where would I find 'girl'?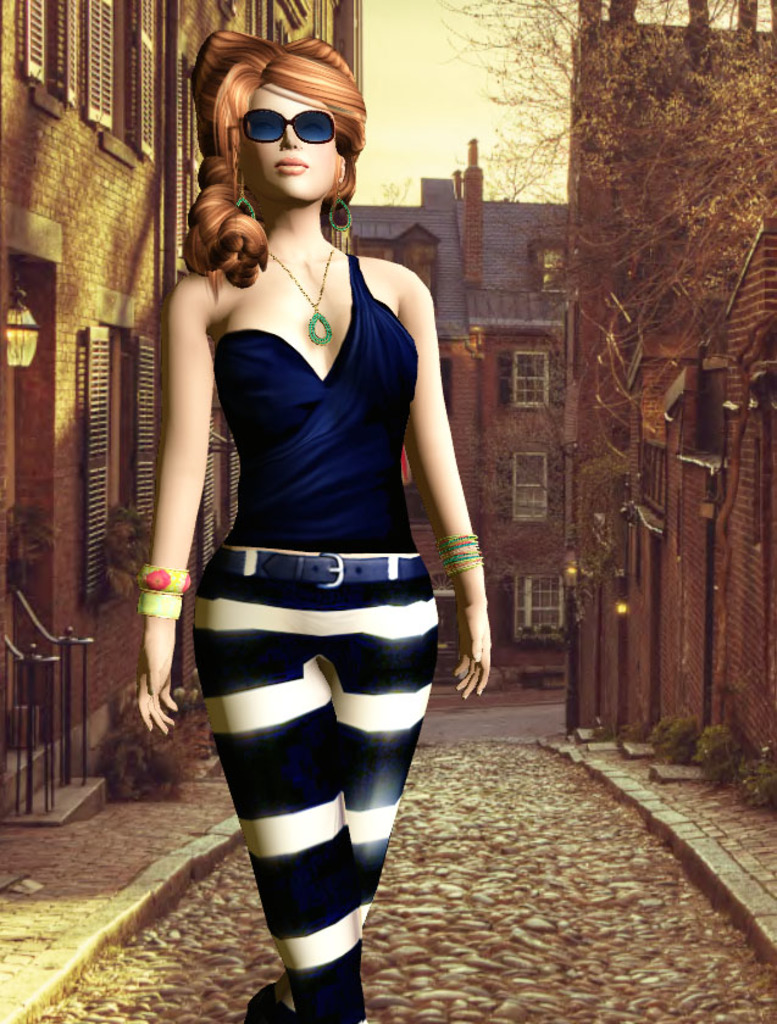
At x1=137, y1=28, x2=490, y2=1022.
